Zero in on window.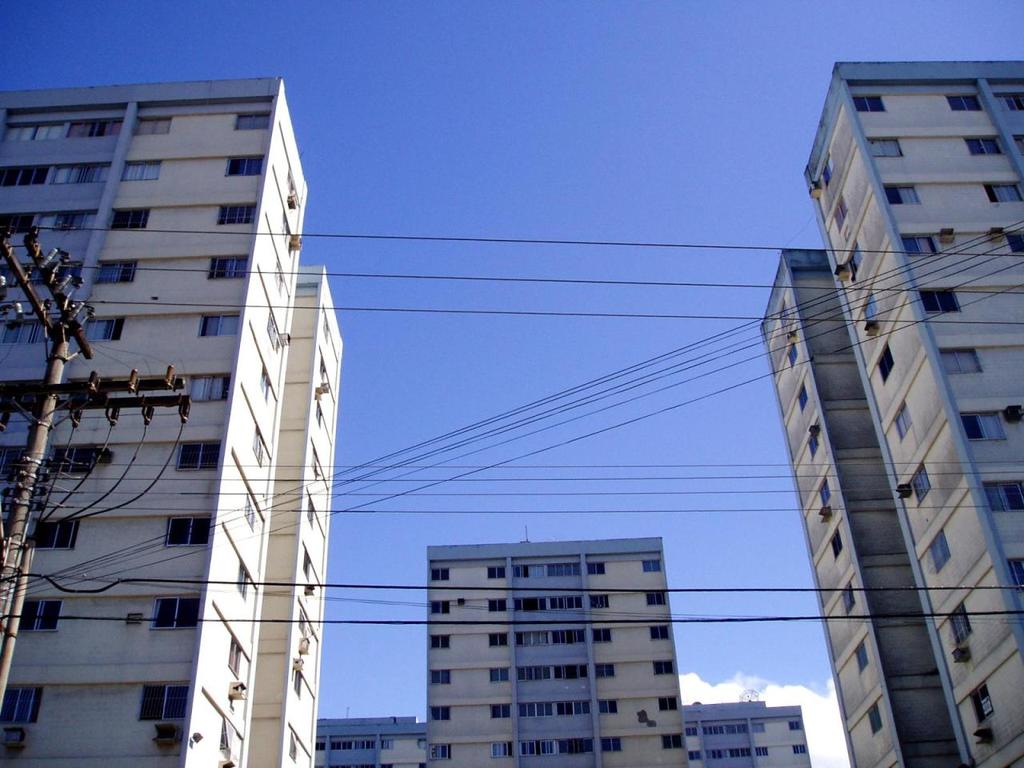
Zeroed in: <box>829,533,845,562</box>.
